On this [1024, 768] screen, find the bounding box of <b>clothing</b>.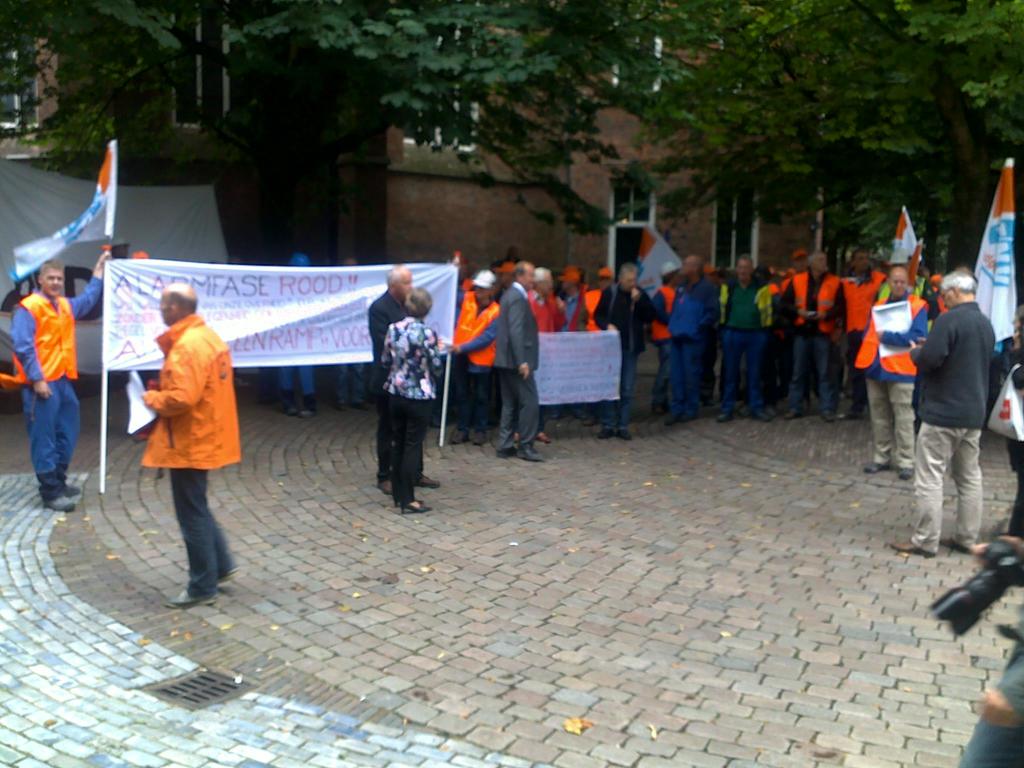
Bounding box: pyautogui.locateOnScreen(594, 284, 656, 435).
